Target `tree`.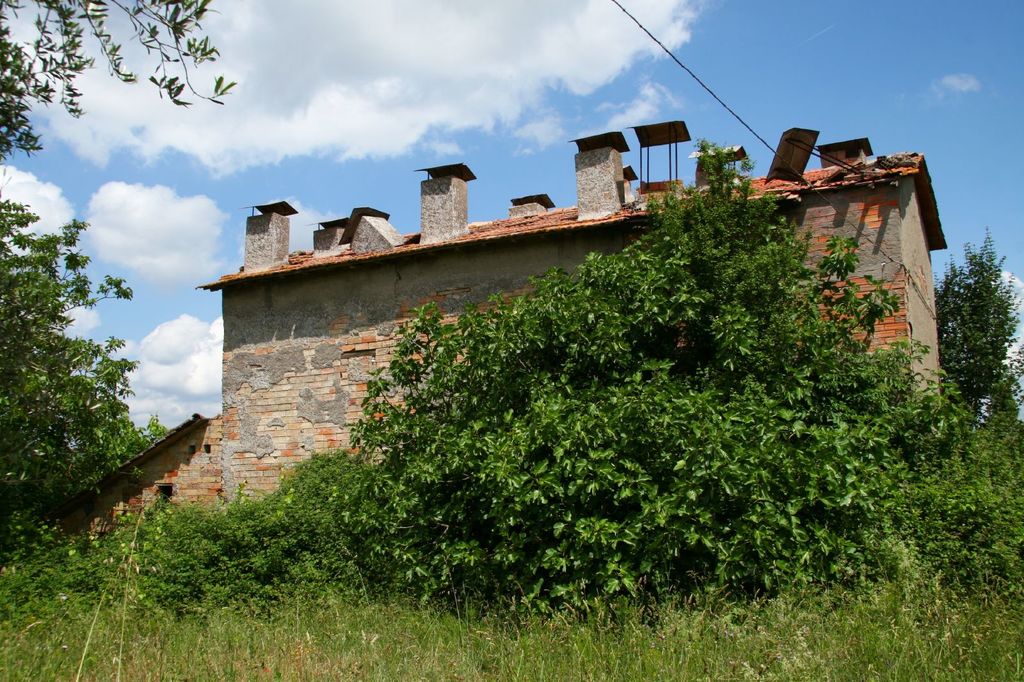
Target region: detection(9, 184, 153, 553).
